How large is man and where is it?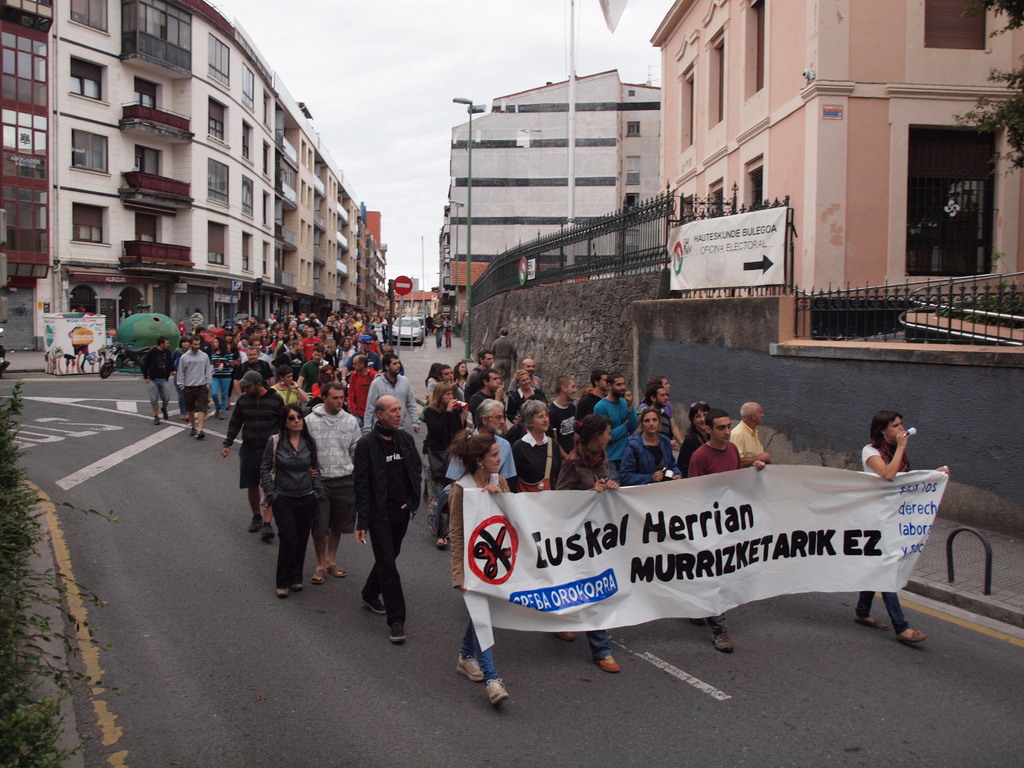
Bounding box: {"left": 641, "top": 386, "right": 677, "bottom": 452}.
